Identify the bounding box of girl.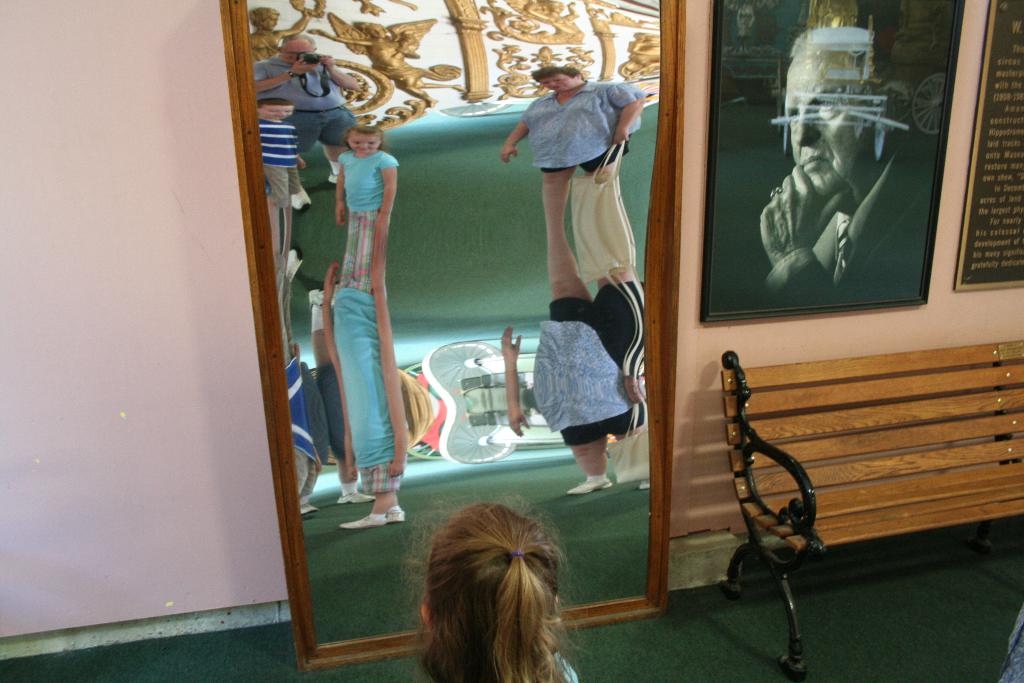
399/492/593/682.
